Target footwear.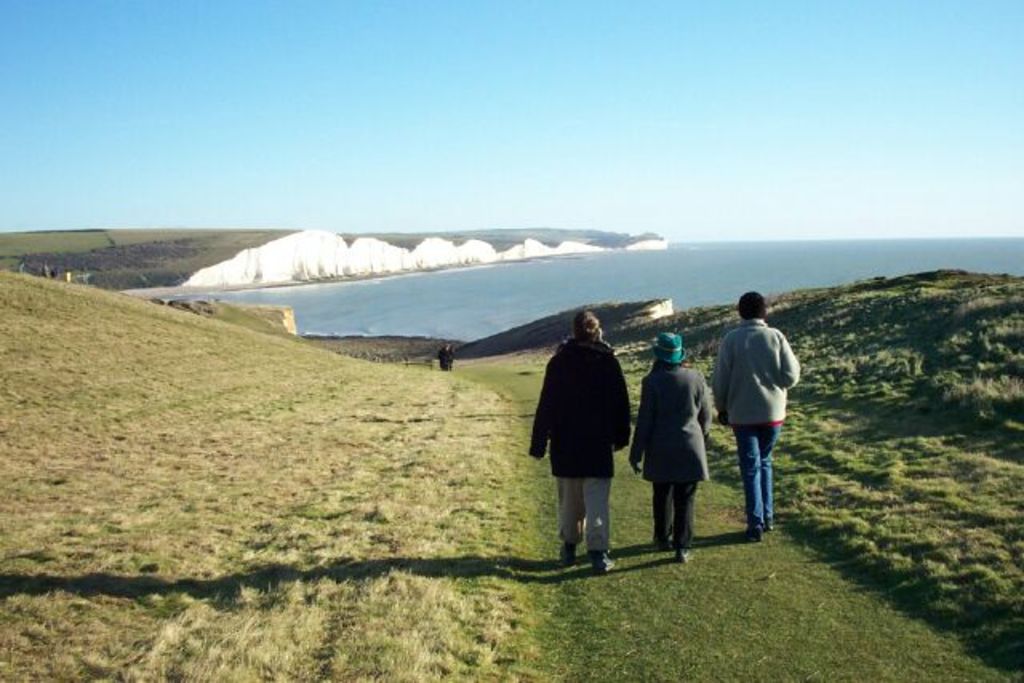
Target region: <region>746, 520, 768, 539</region>.
